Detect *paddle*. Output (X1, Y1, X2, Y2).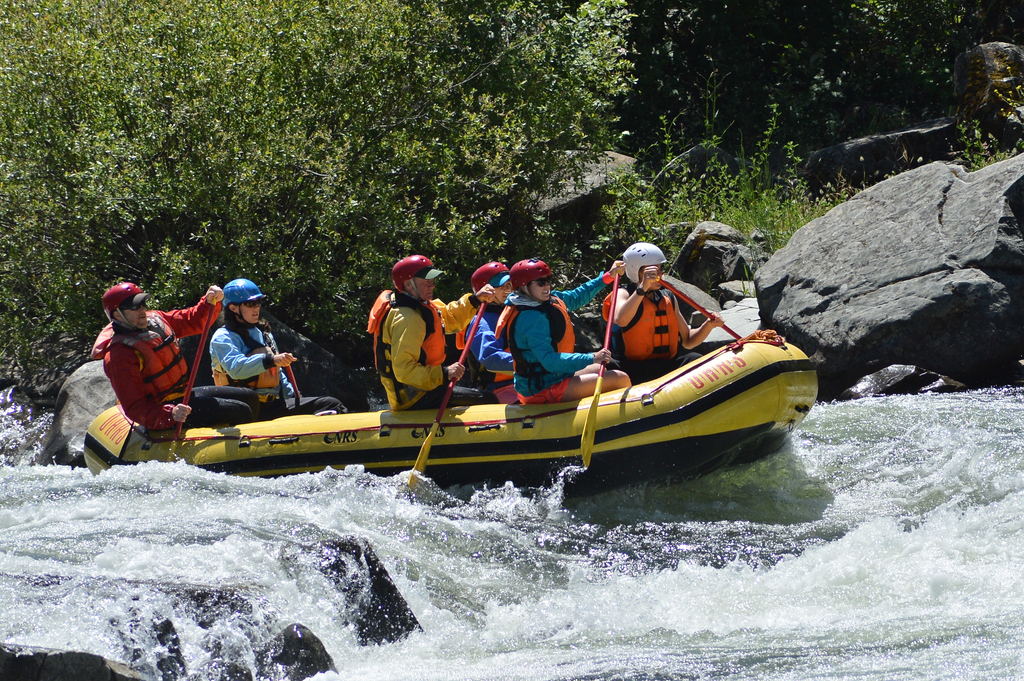
(285, 364, 299, 397).
